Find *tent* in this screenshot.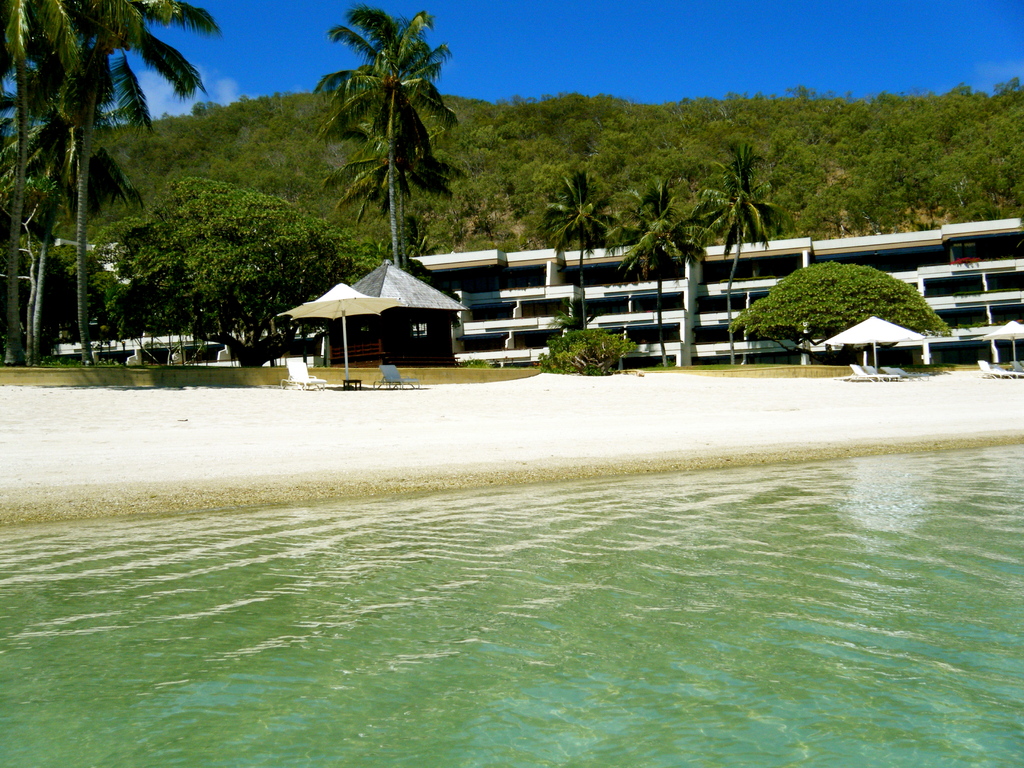
The bounding box for *tent* is region(827, 308, 908, 380).
